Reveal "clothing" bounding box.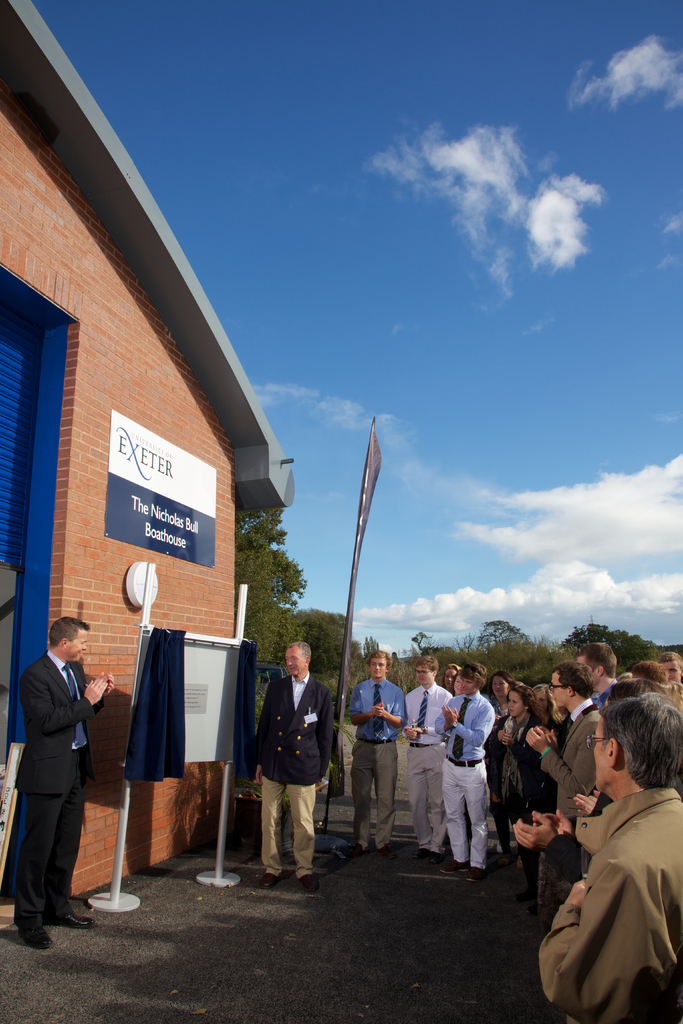
Revealed: [416, 752, 427, 824].
